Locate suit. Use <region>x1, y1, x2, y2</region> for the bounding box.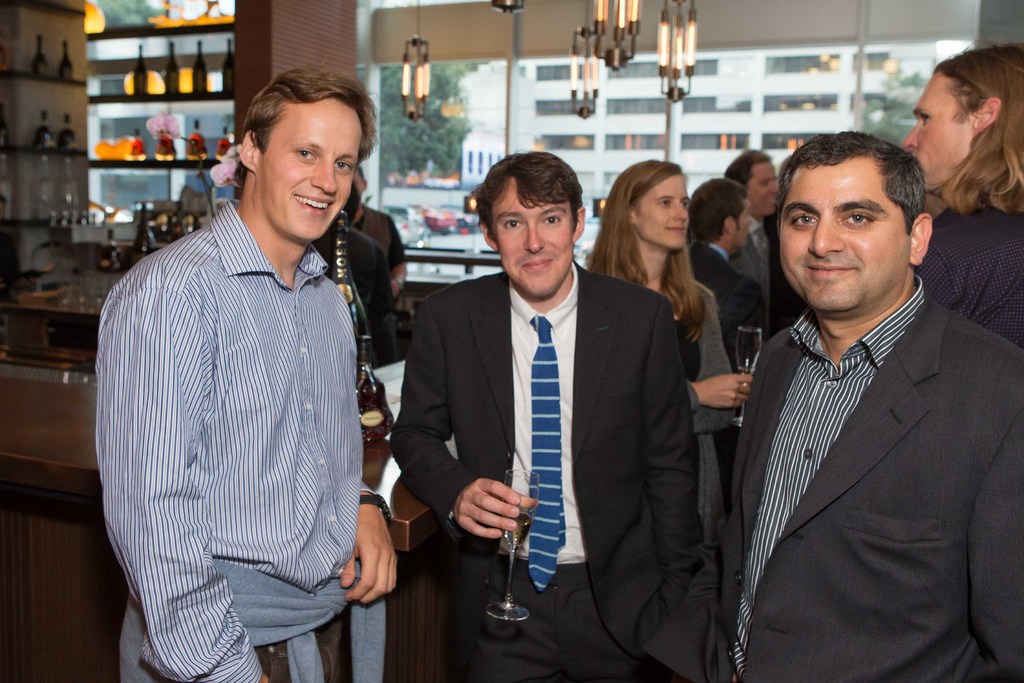
<region>403, 181, 697, 646</region>.
